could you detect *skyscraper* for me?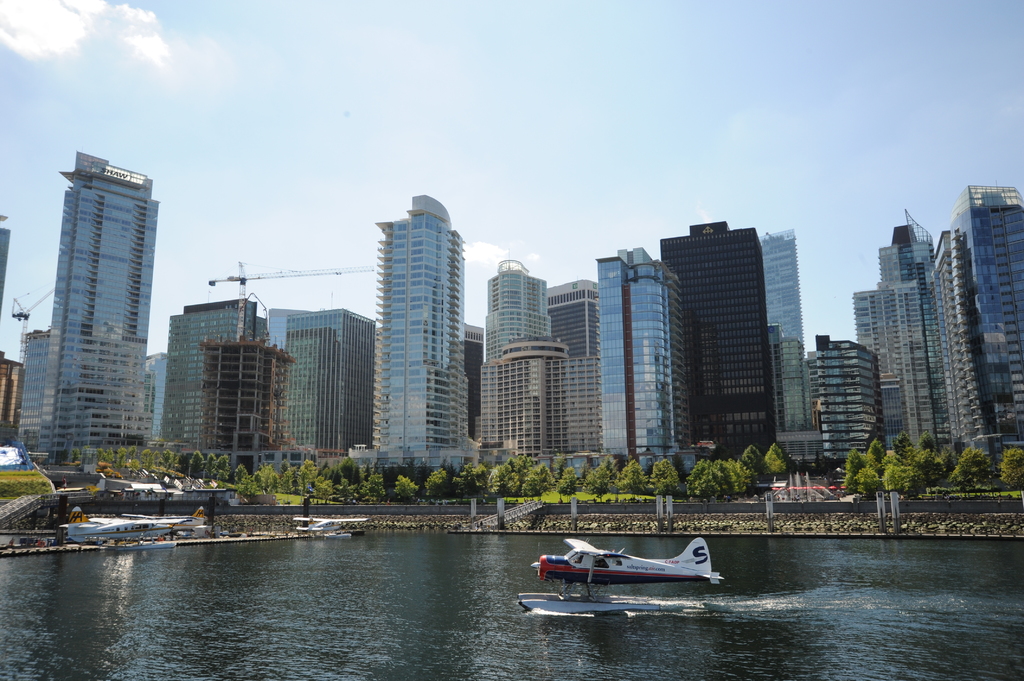
Detection result: bbox=(164, 296, 269, 452).
